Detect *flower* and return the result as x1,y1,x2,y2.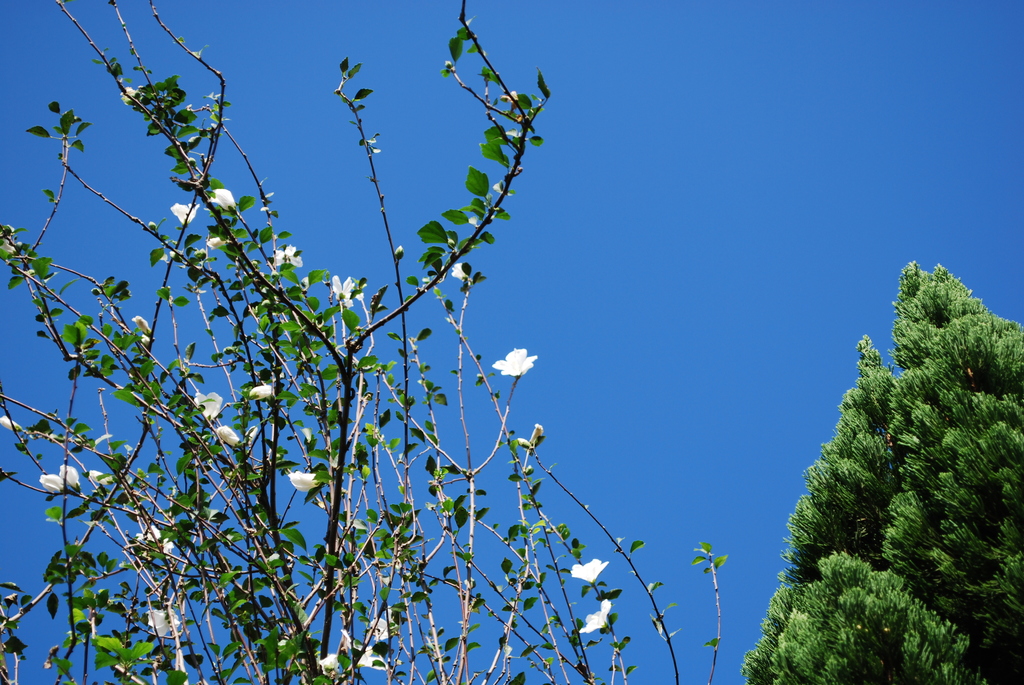
282,467,323,500.
